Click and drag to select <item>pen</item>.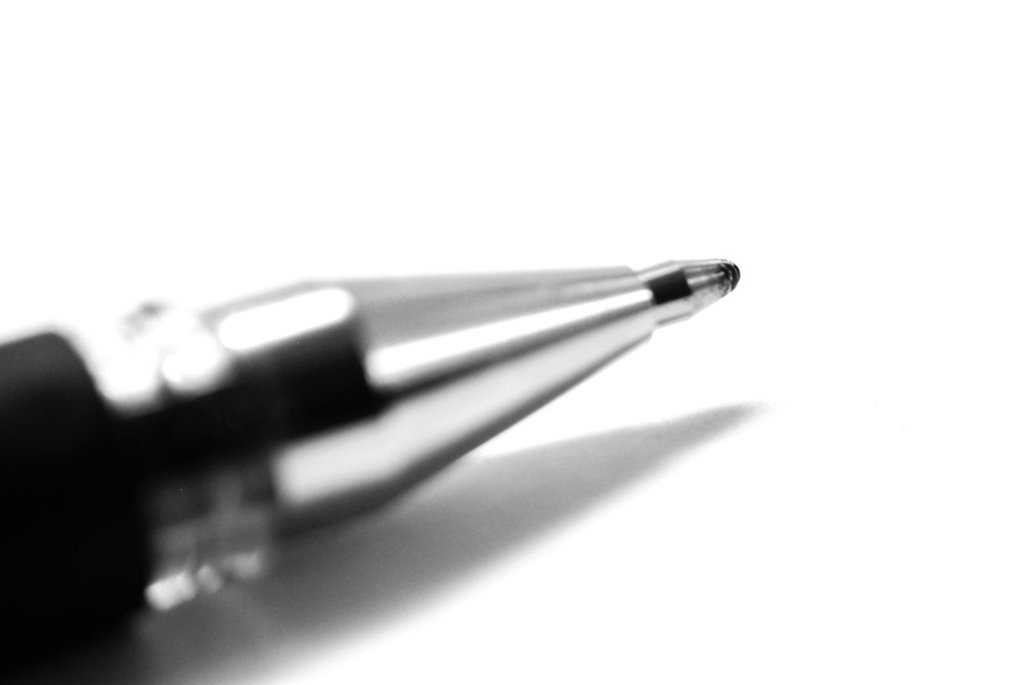
Selection: 0,263,739,667.
